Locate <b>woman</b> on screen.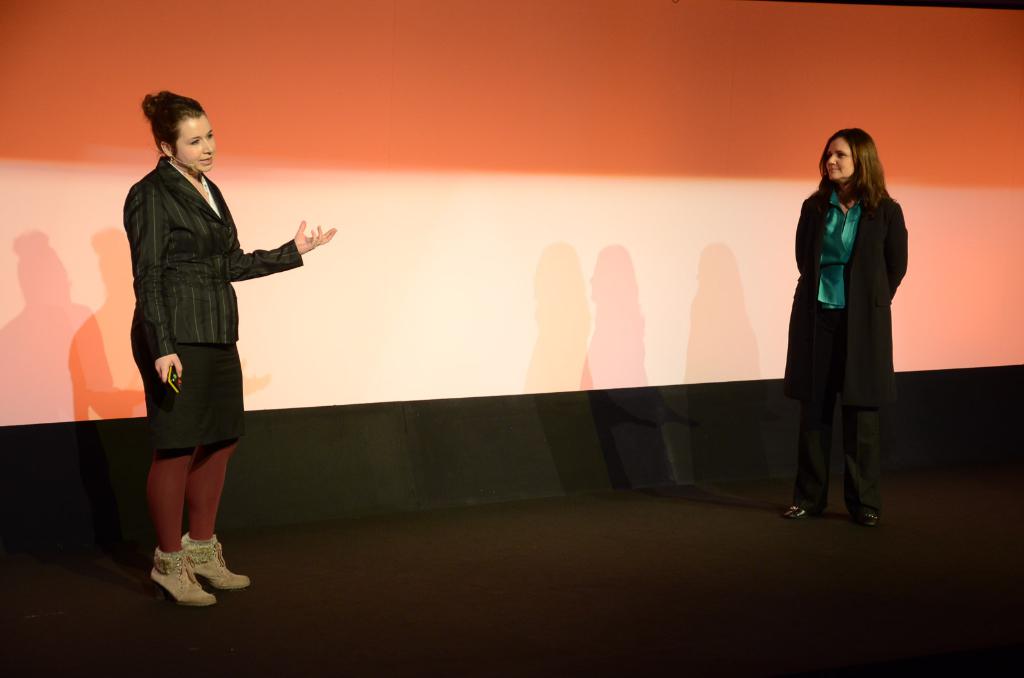
On screen at l=118, t=83, r=339, b=612.
